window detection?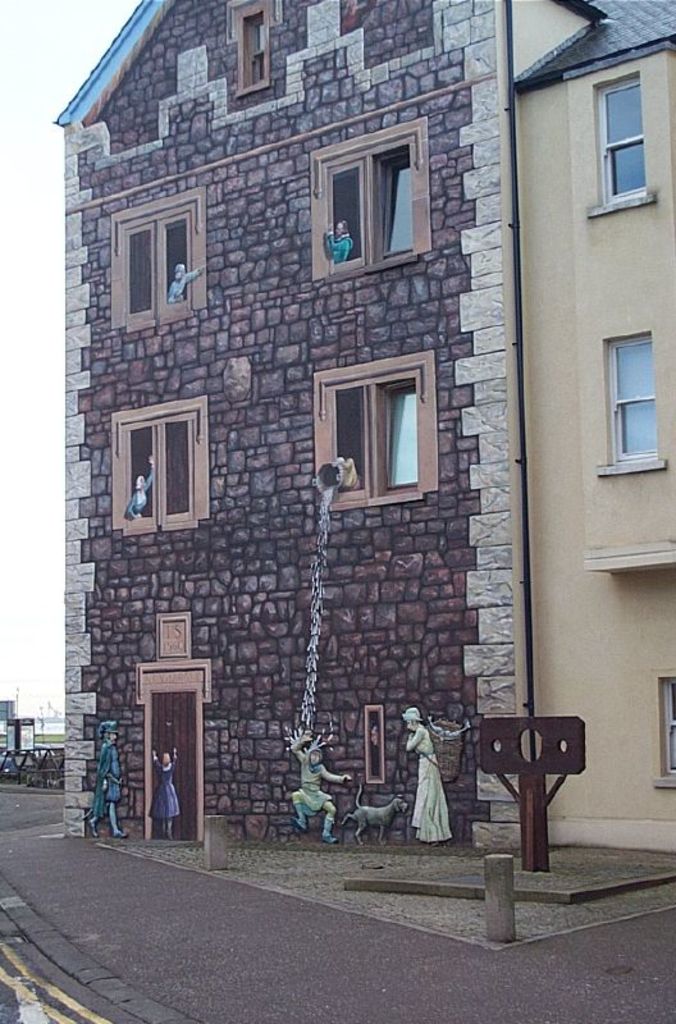
[311, 340, 435, 493]
